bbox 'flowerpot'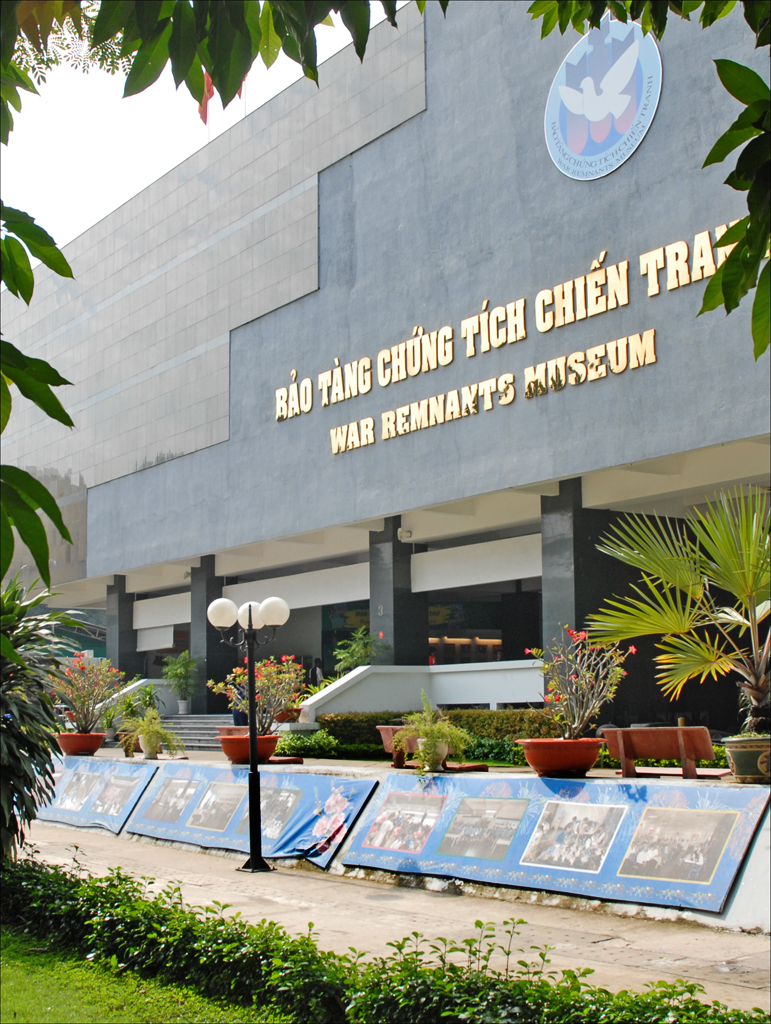
BBox(116, 732, 143, 760)
